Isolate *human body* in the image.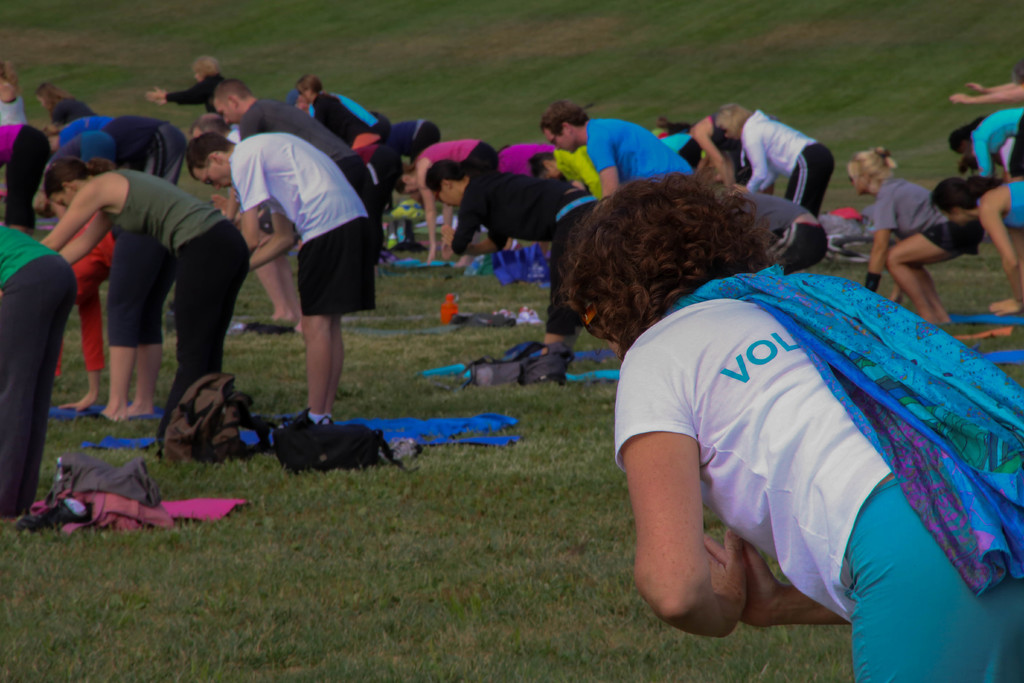
Isolated region: 580,114,687,194.
